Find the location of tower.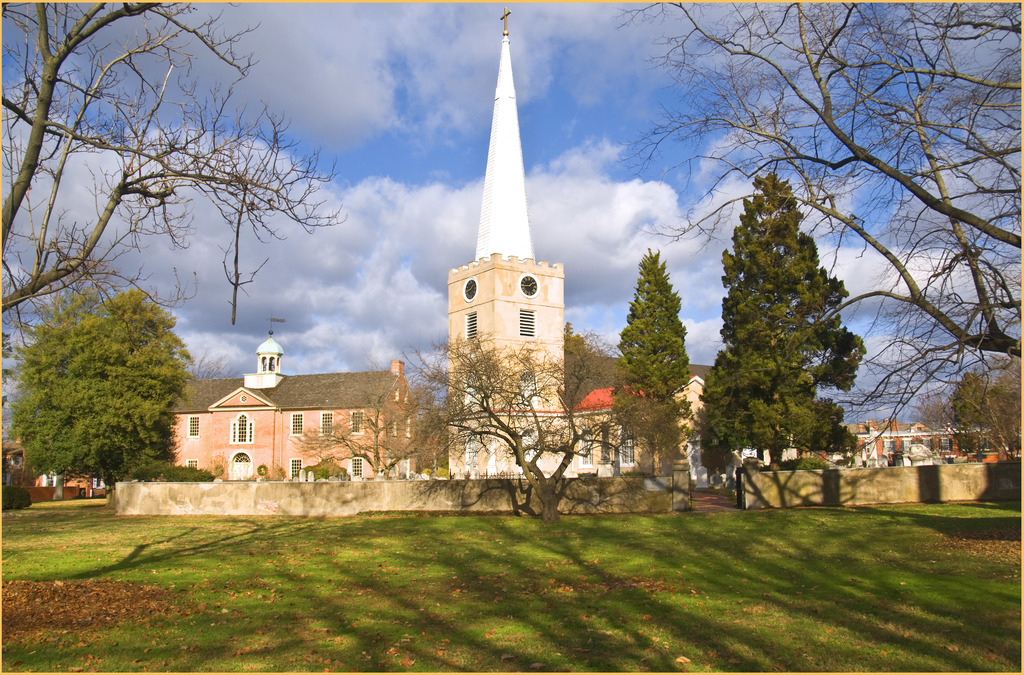
Location: crop(448, 0, 567, 484).
